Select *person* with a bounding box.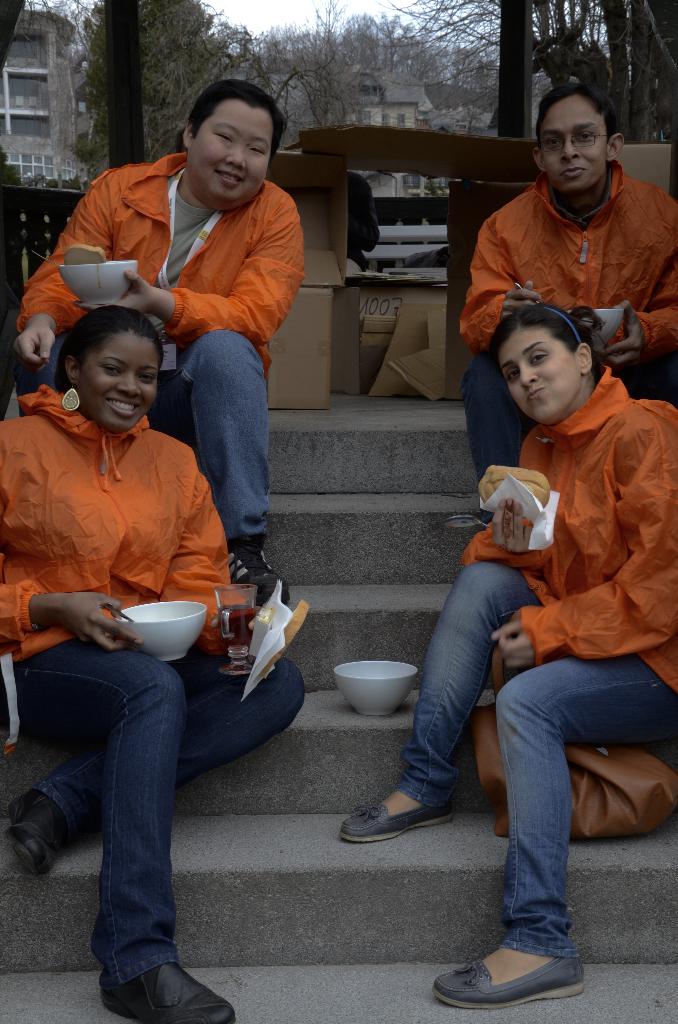
crop(32, 87, 303, 584).
